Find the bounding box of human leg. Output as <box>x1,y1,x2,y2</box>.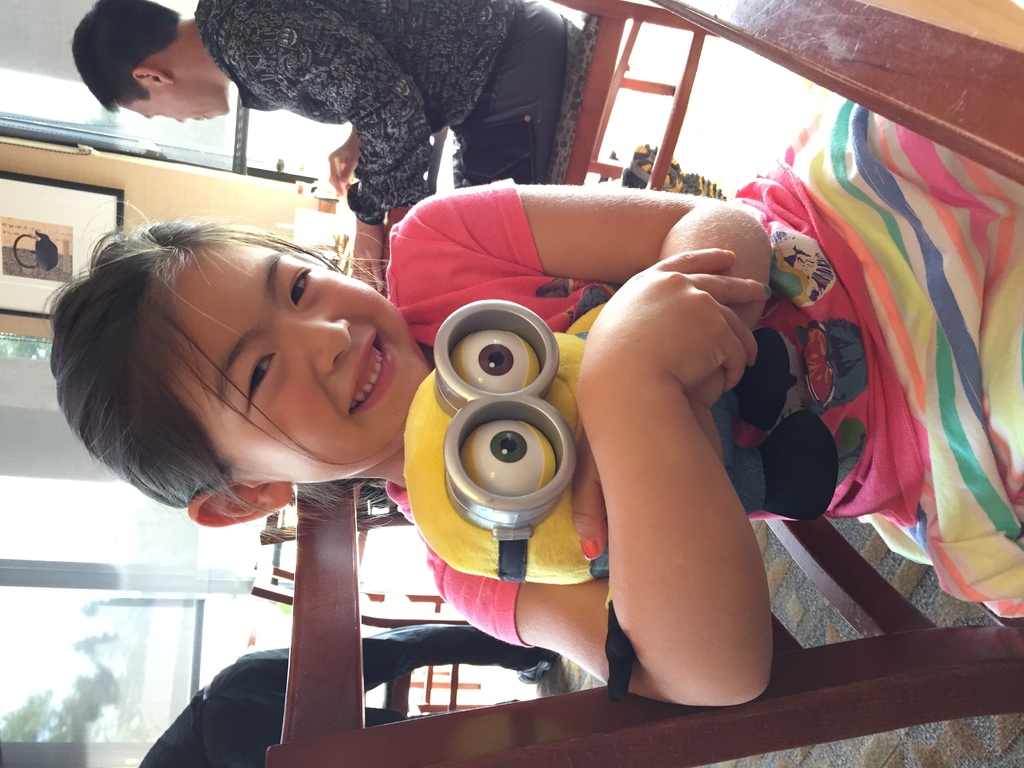
<box>167,250,428,470</box>.
